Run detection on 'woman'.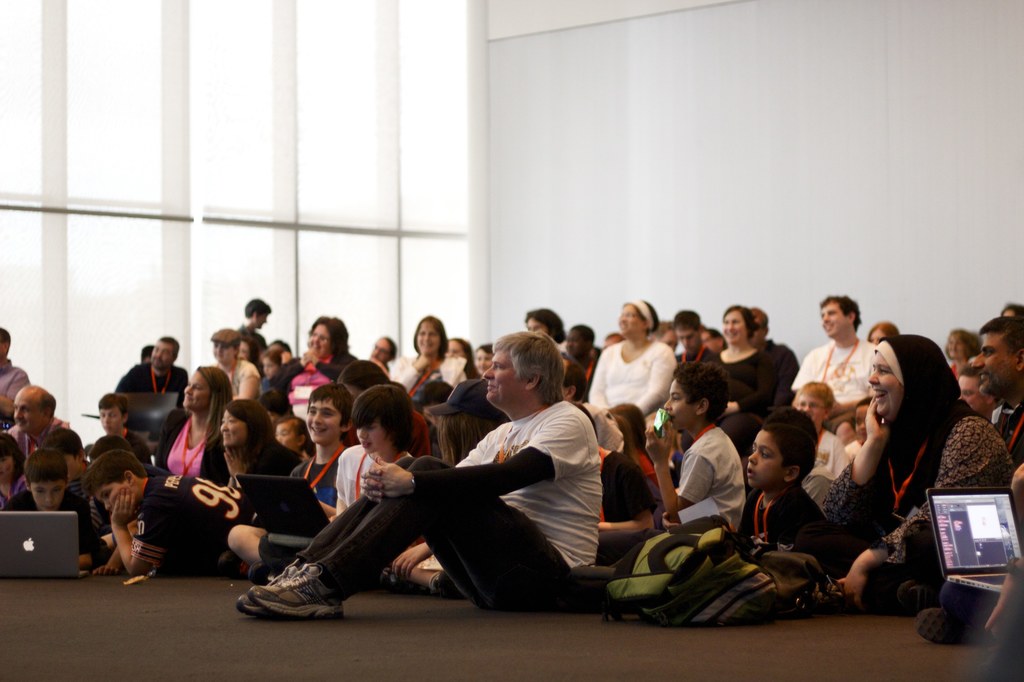
Result: 588 297 682 430.
